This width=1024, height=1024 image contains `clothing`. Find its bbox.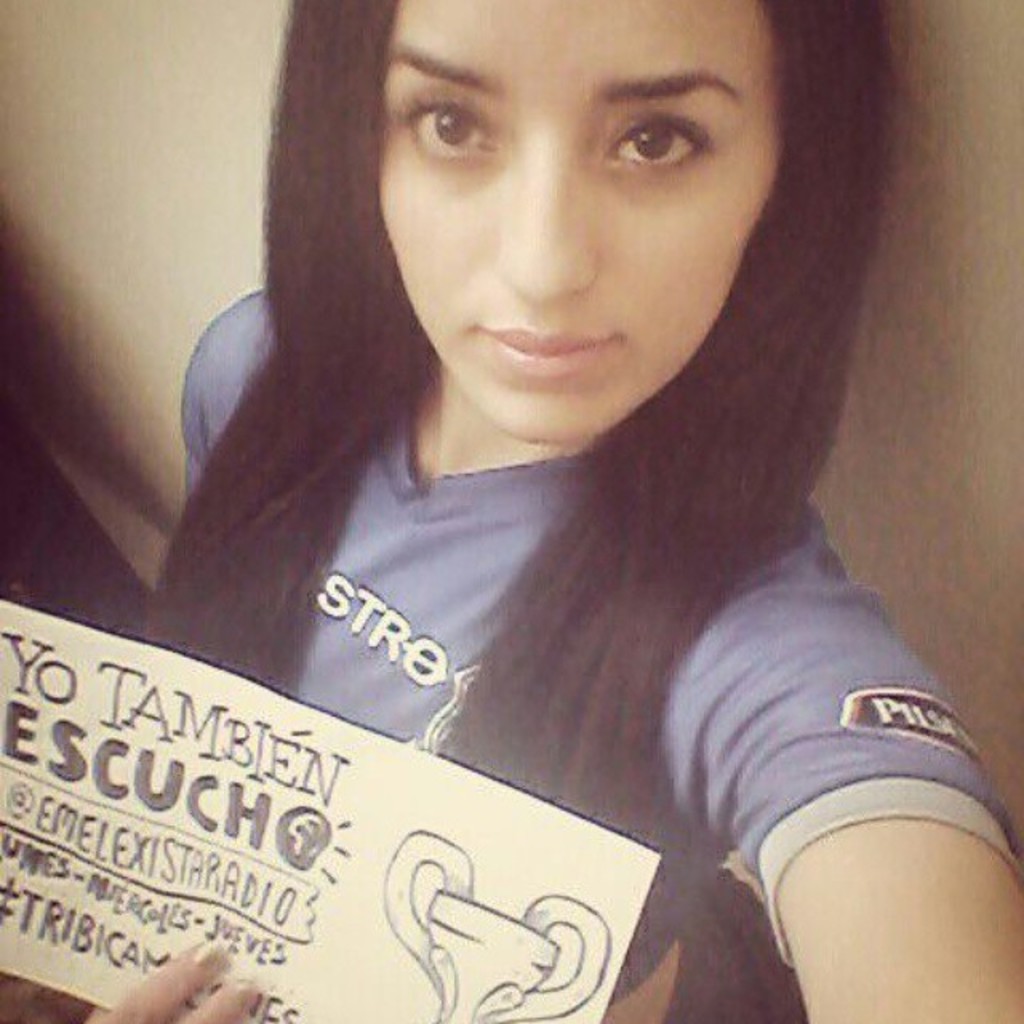
<box>133,288,1022,1011</box>.
